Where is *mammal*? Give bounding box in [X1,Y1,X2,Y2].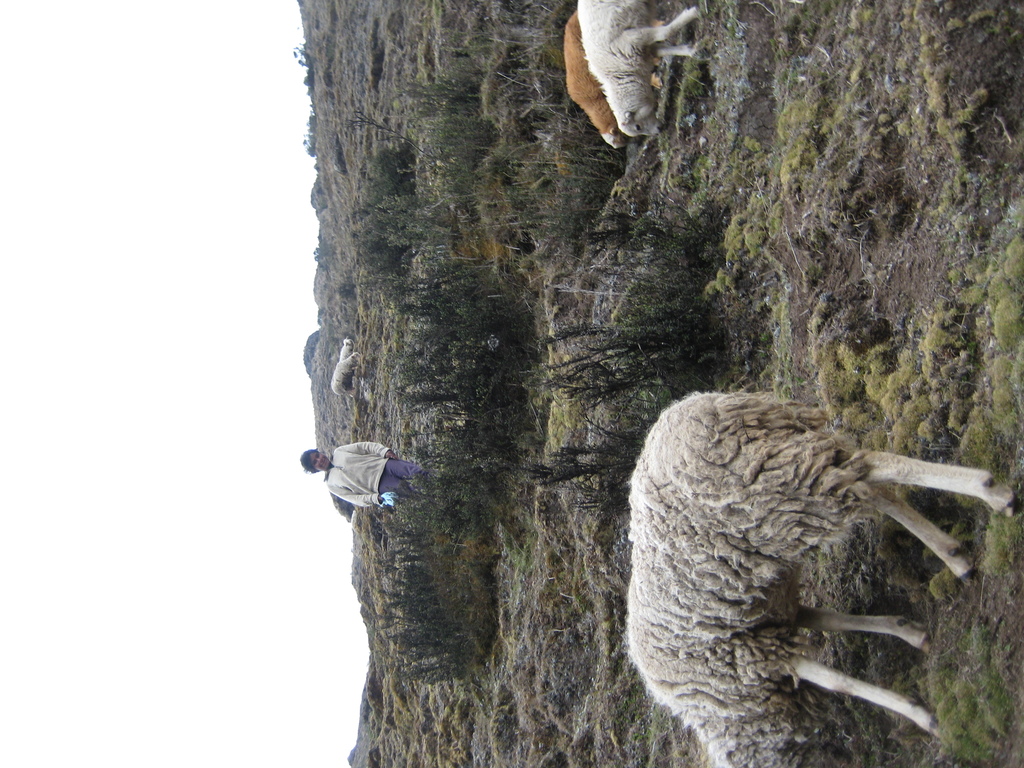
[564,13,666,148].
